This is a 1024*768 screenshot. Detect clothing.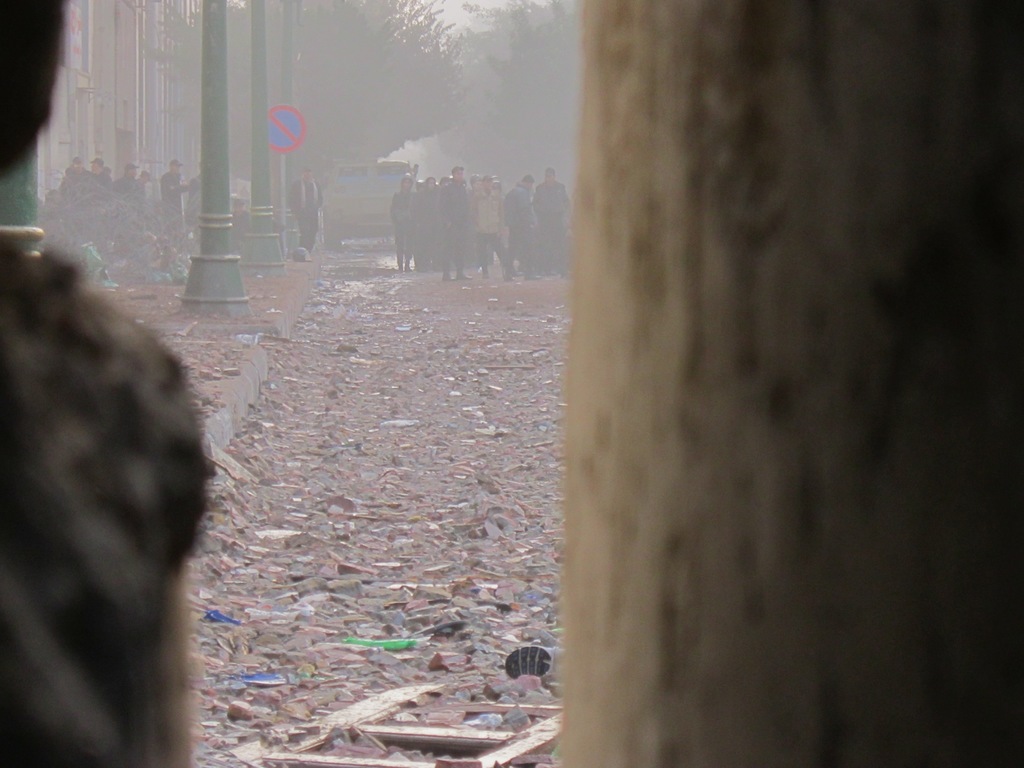
region(382, 183, 417, 268).
